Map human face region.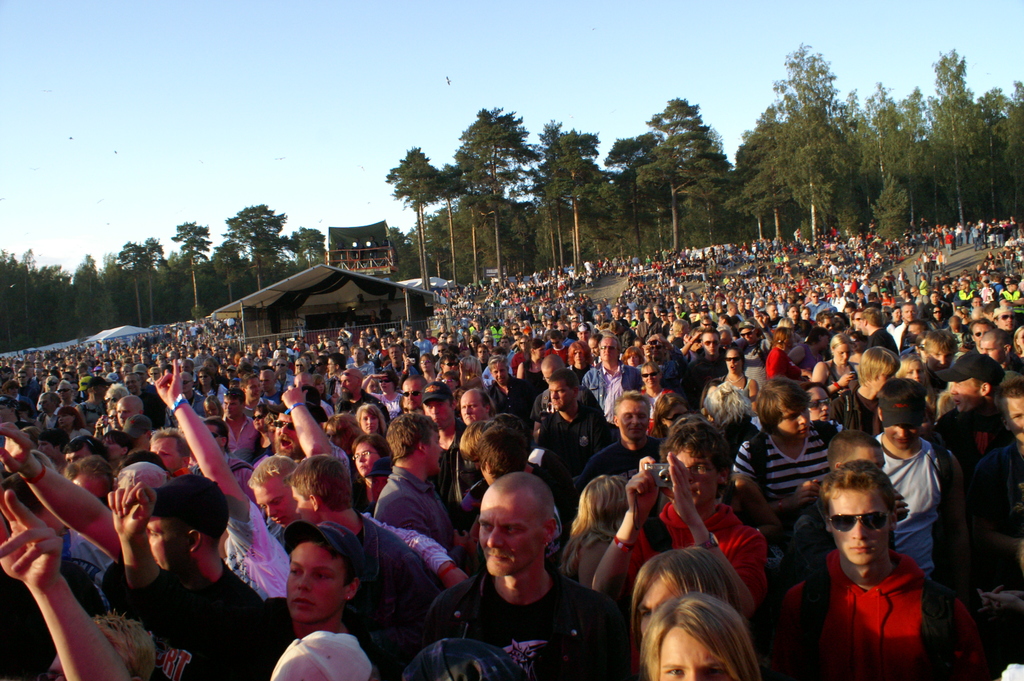
Mapped to (x1=876, y1=361, x2=897, y2=384).
